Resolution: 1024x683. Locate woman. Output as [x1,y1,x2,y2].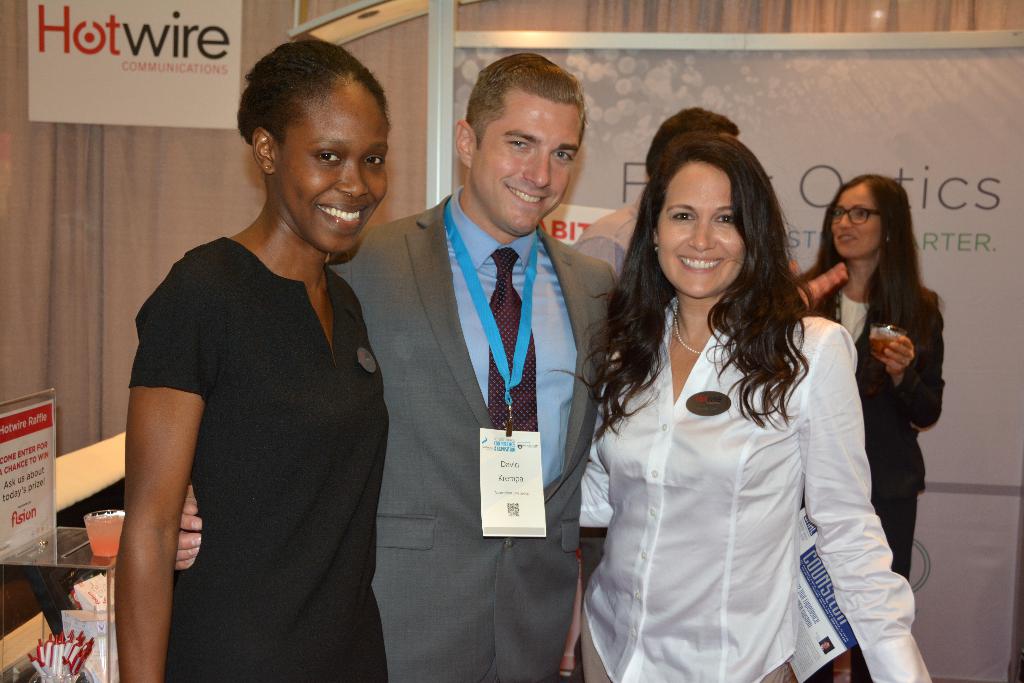
[120,37,388,682].
